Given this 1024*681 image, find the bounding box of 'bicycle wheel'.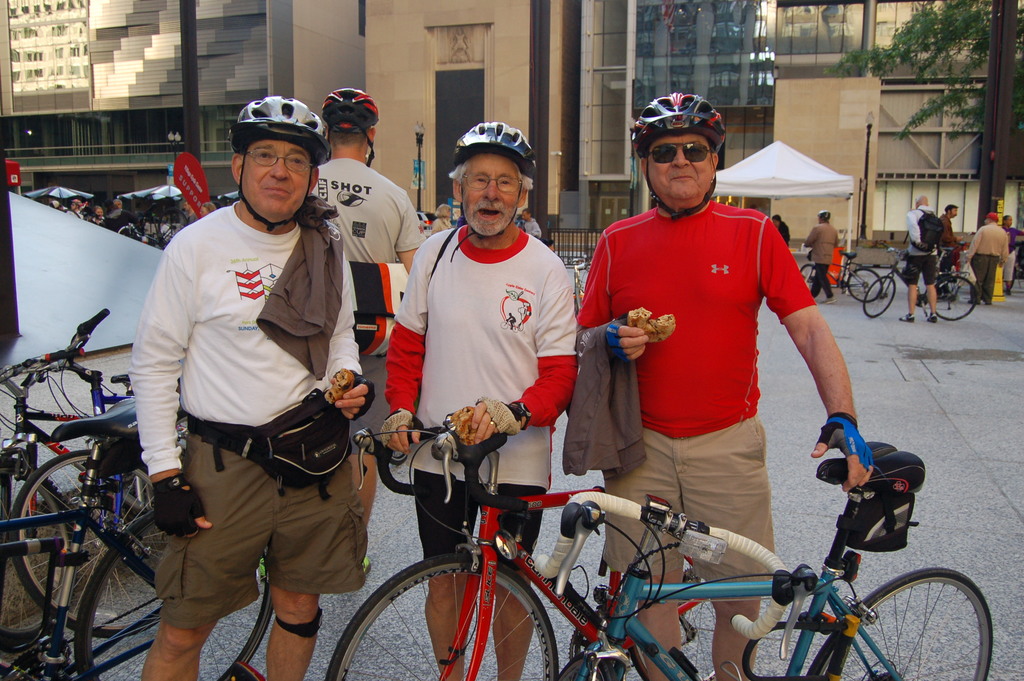
l=1005, t=263, r=1016, b=295.
